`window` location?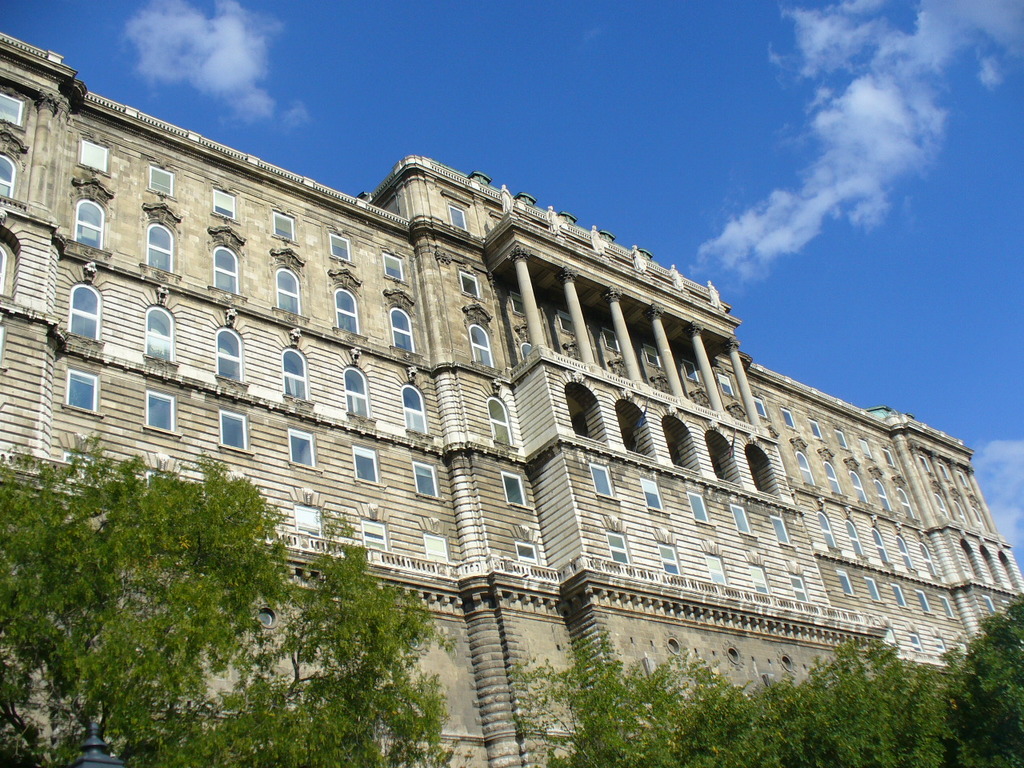
937/598/949/619
